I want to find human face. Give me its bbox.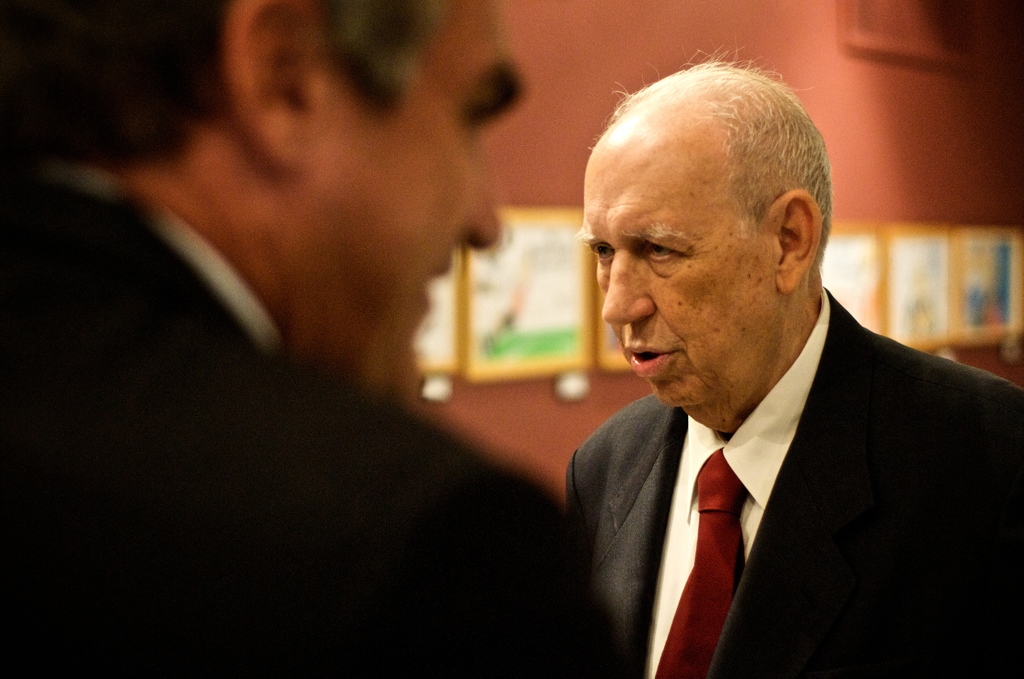
locate(316, 0, 524, 412).
